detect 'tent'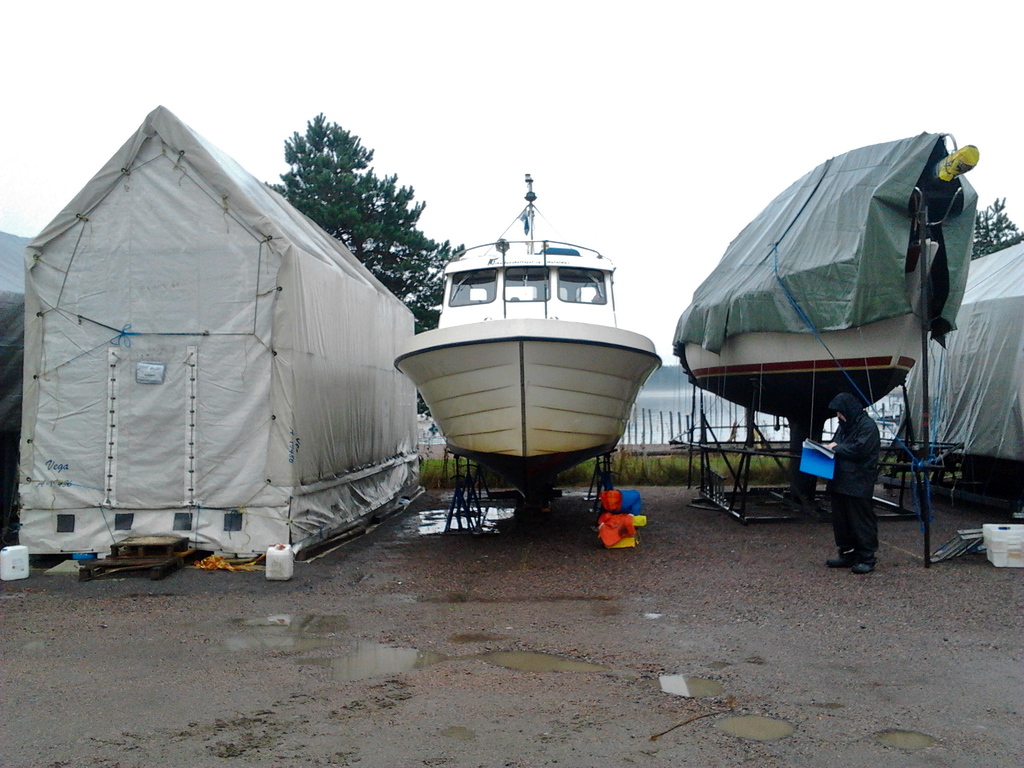
(left=891, top=234, right=1023, bottom=505)
